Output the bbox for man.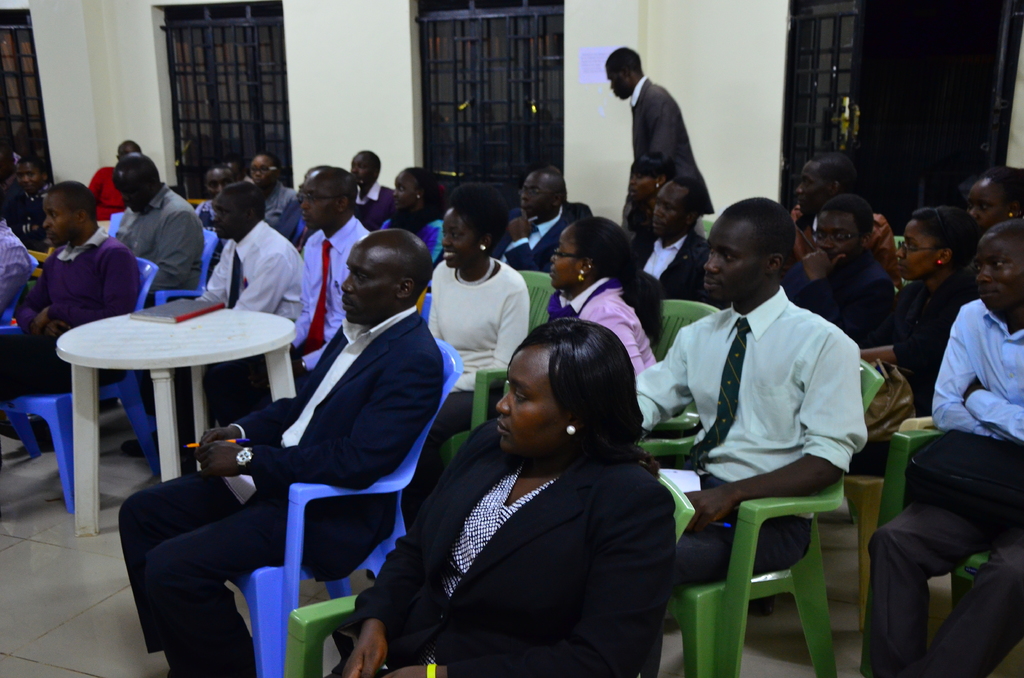
box(0, 174, 145, 412).
